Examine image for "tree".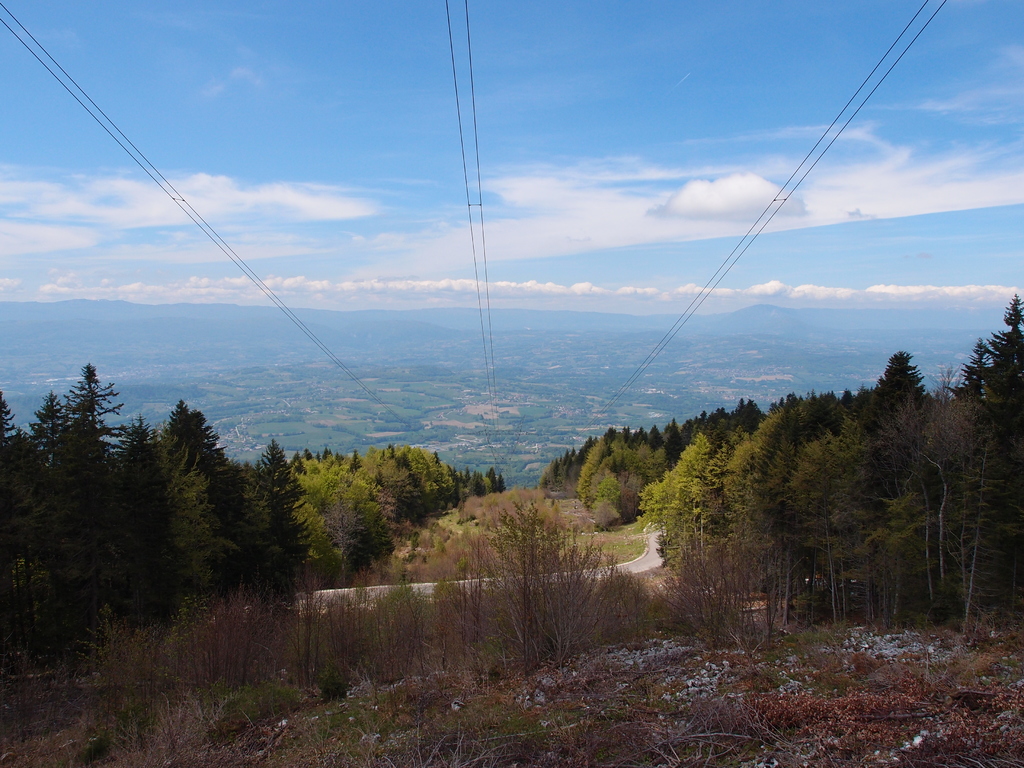
Examination result: (left=455, top=454, right=521, bottom=499).
